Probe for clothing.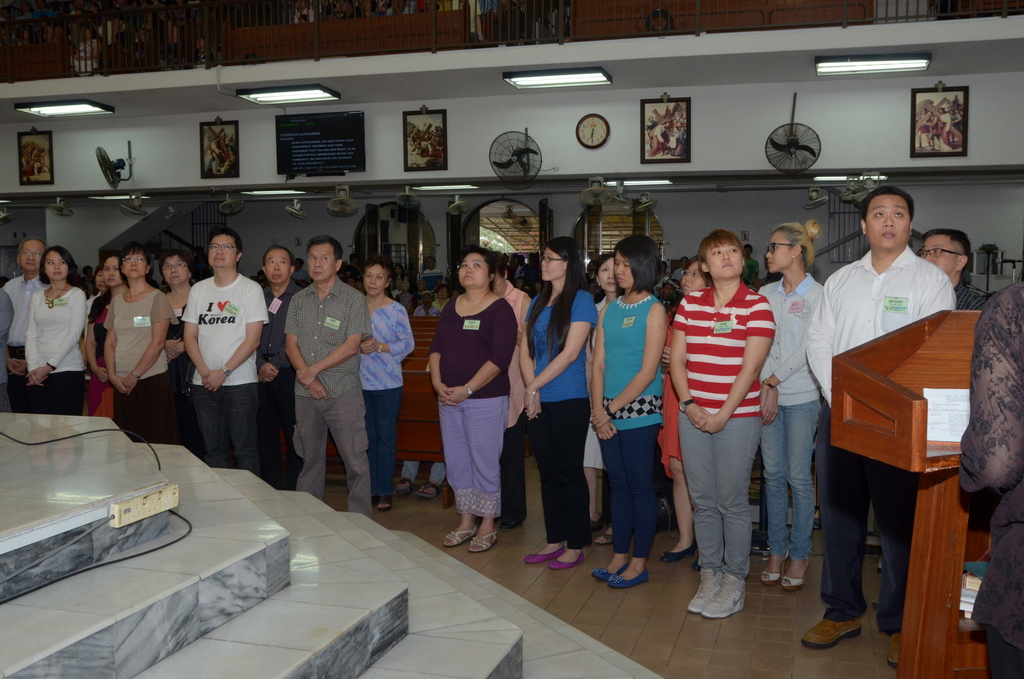
Probe result: {"x1": 1, "y1": 268, "x2": 52, "y2": 407}.
